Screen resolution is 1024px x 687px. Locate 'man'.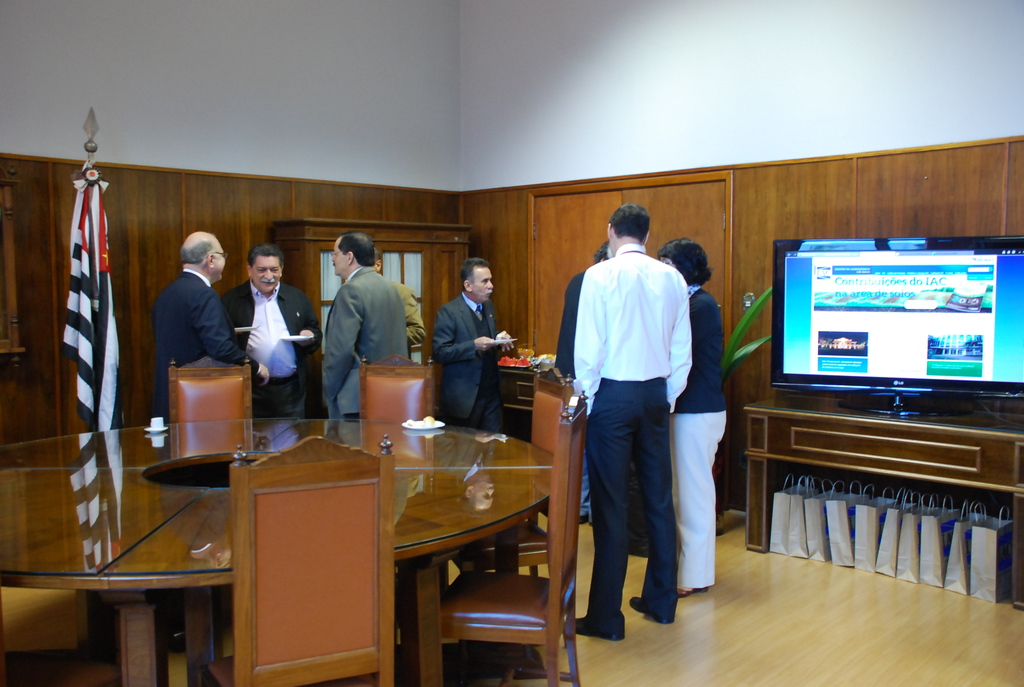
crop(559, 200, 731, 638).
